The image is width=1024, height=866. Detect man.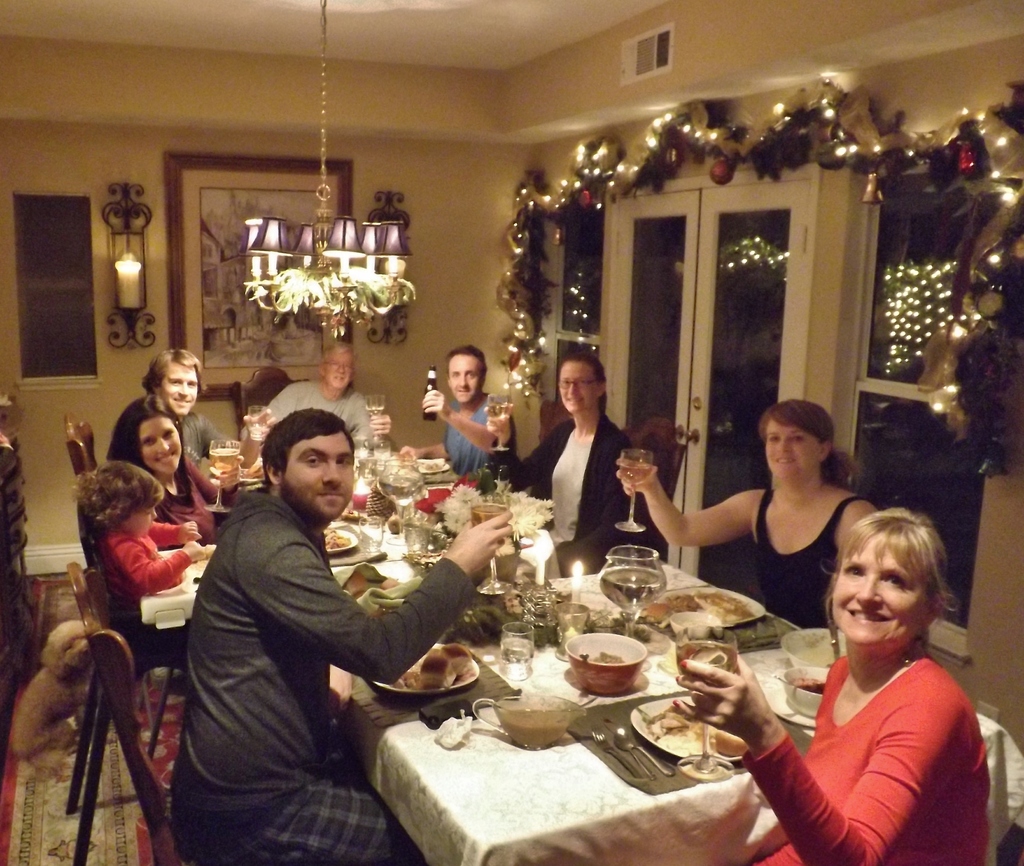
Detection: select_region(241, 346, 392, 437).
